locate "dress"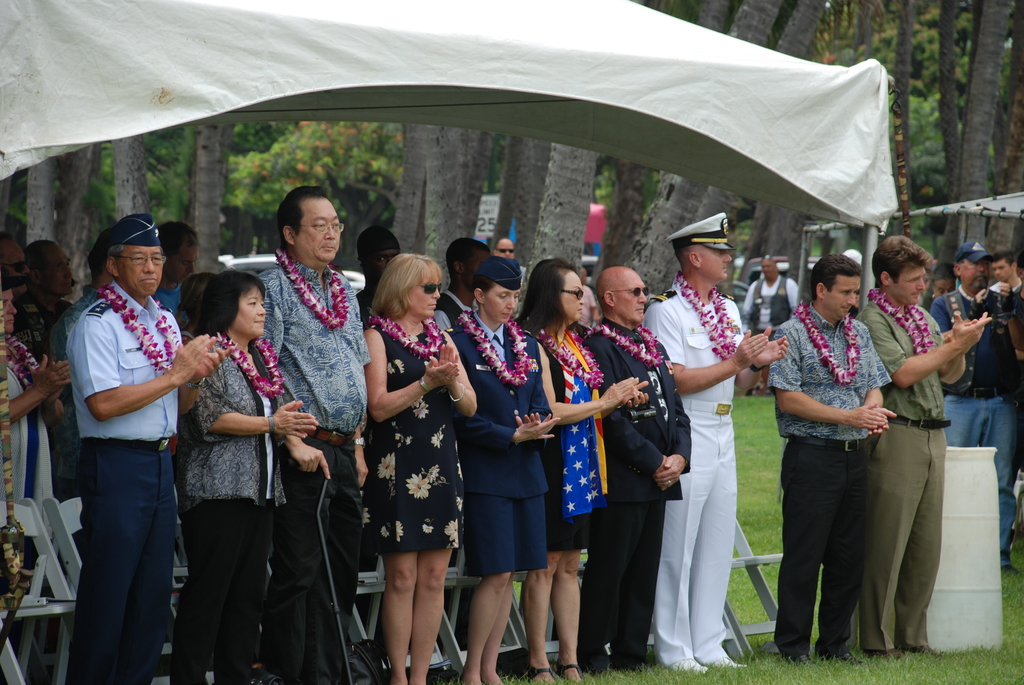
detection(356, 321, 467, 557)
